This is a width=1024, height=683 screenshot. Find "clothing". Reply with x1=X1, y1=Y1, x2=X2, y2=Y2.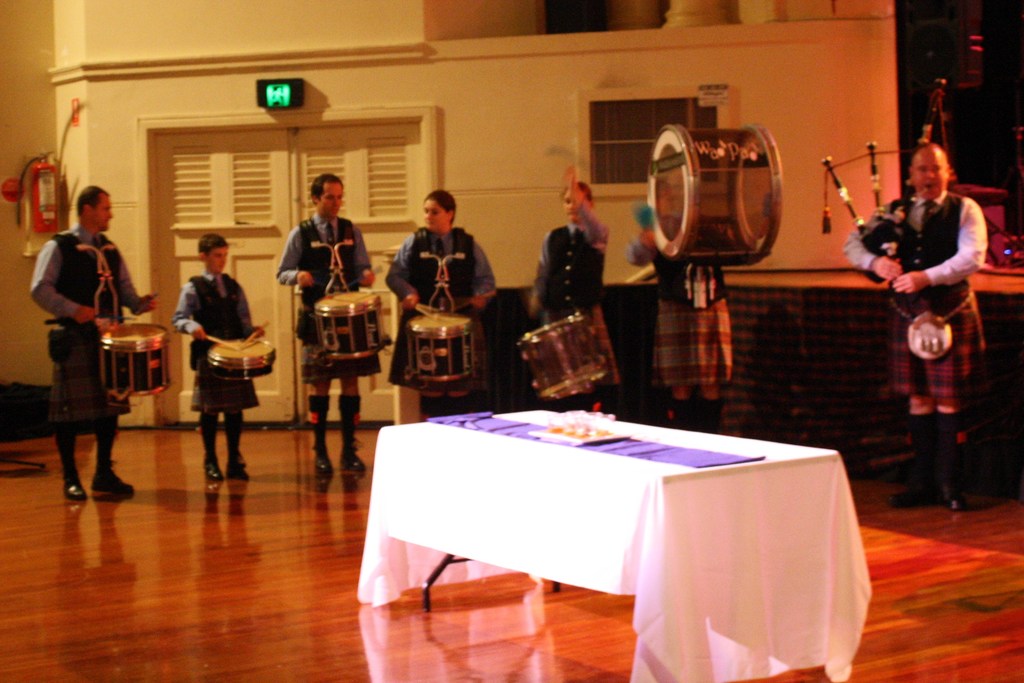
x1=272, y1=212, x2=376, y2=381.
